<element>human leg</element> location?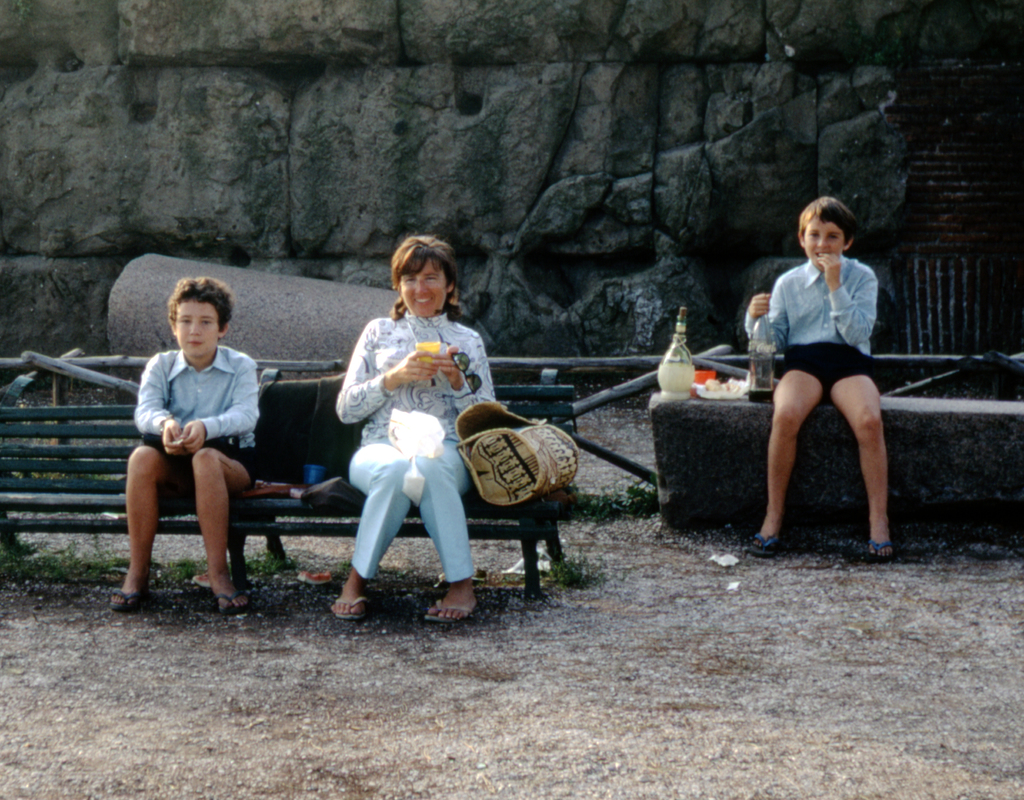
[x1=753, y1=366, x2=819, y2=555]
